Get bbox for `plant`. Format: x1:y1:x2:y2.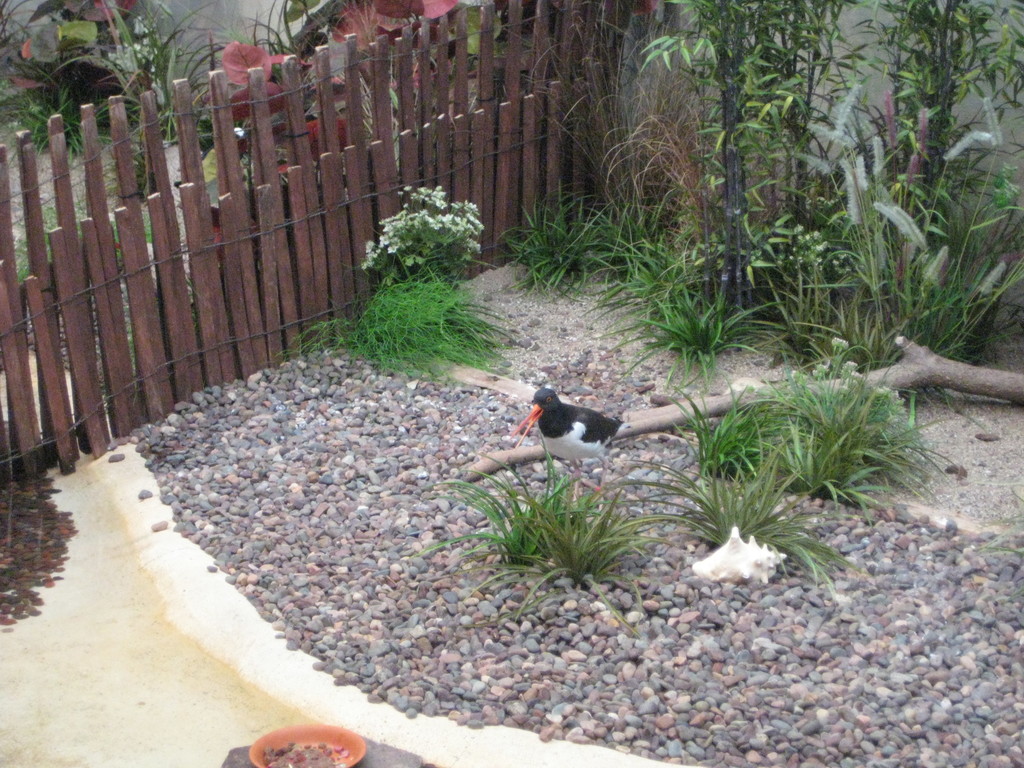
401:427:636:609.
